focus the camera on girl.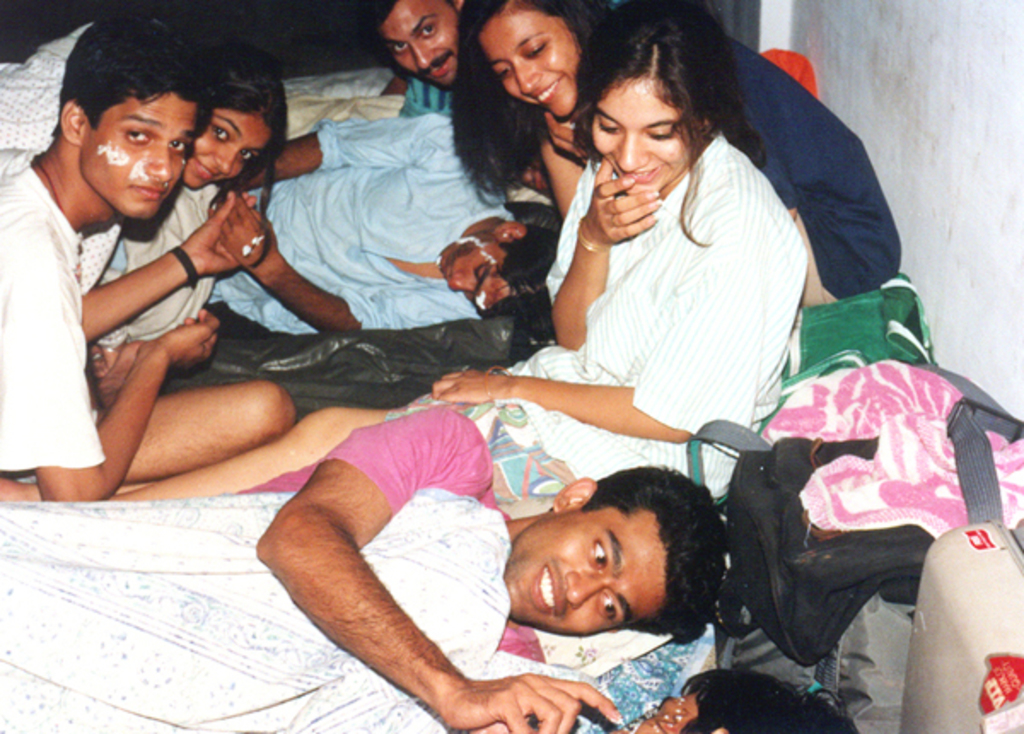
Focus region: 0, 0, 807, 507.
